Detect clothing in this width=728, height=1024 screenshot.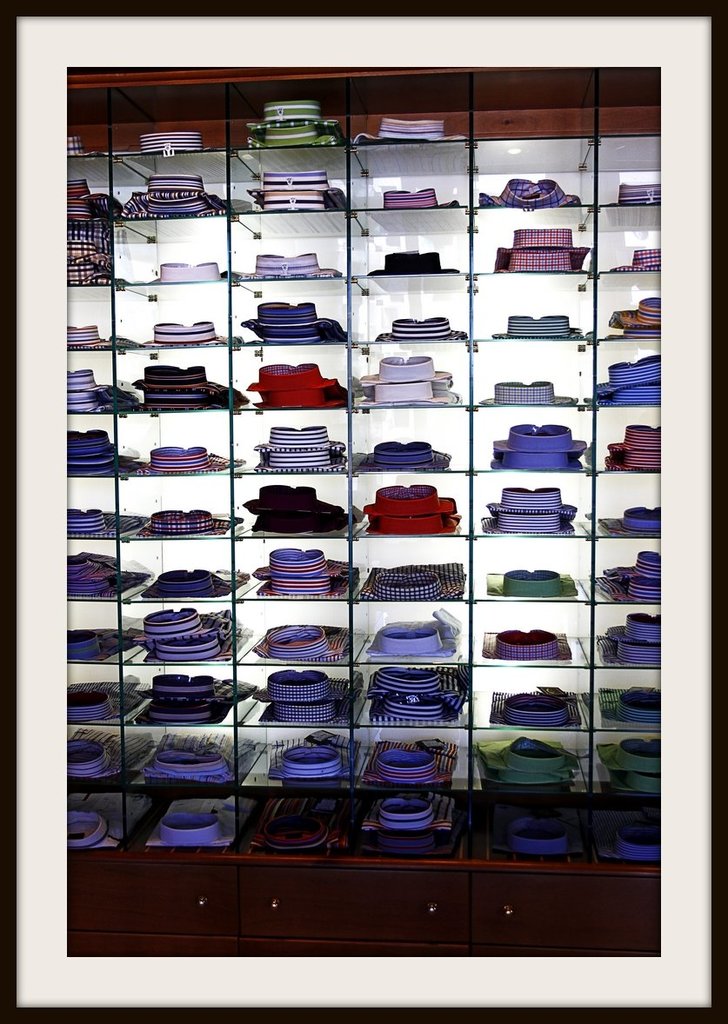
Detection: x1=153 y1=724 x2=241 y2=779.
